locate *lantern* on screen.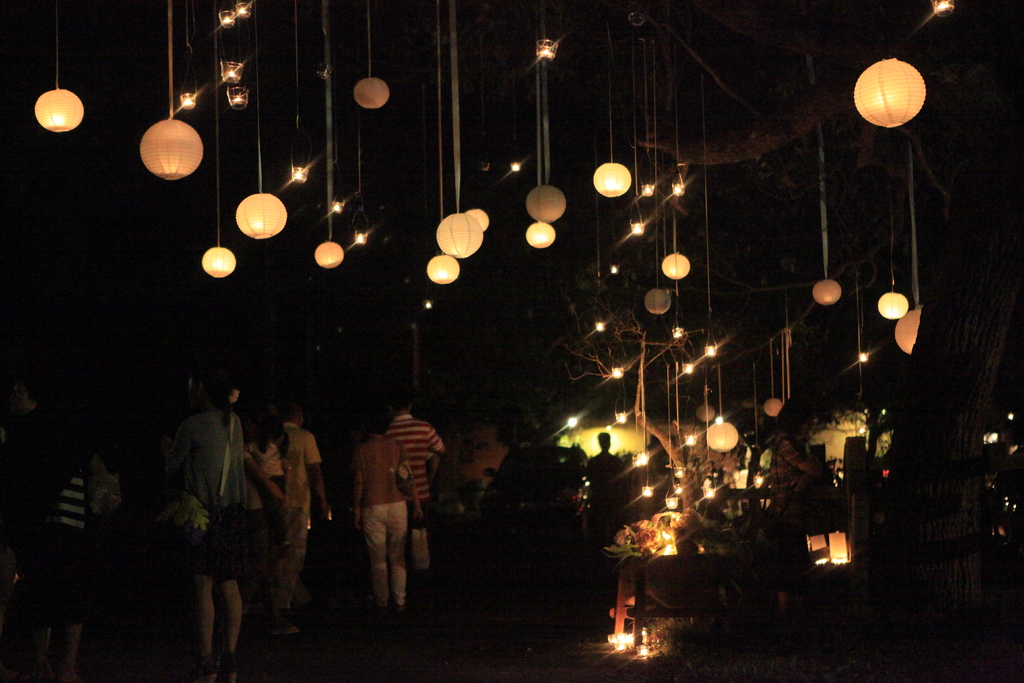
On screen at bbox(878, 293, 909, 320).
